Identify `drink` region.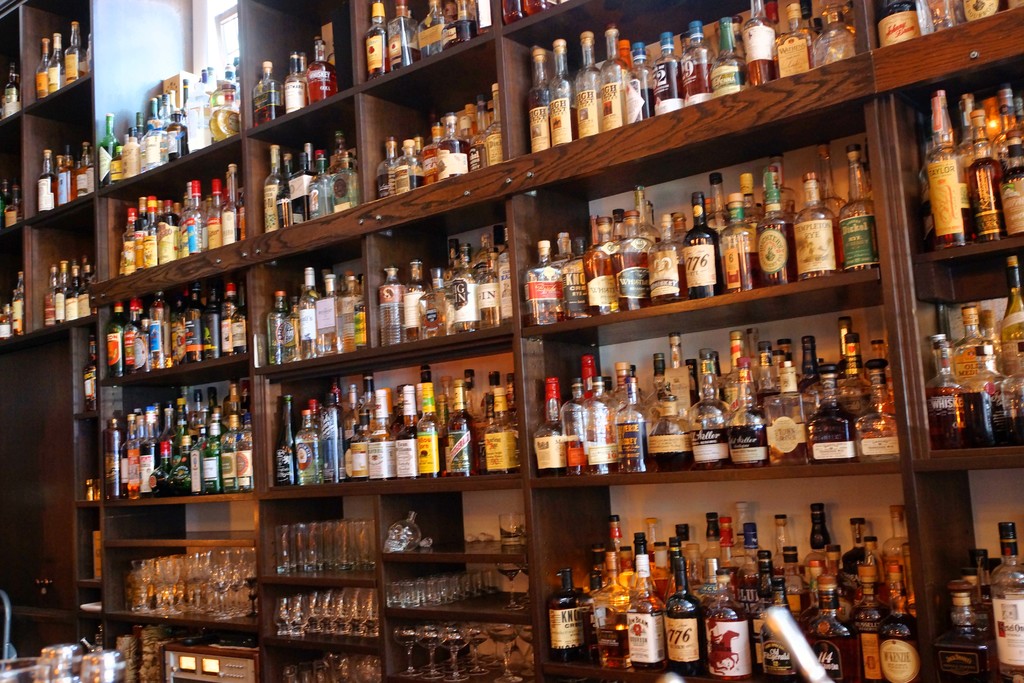
Region: <bbox>733, 570, 755, 604</bbox>.
